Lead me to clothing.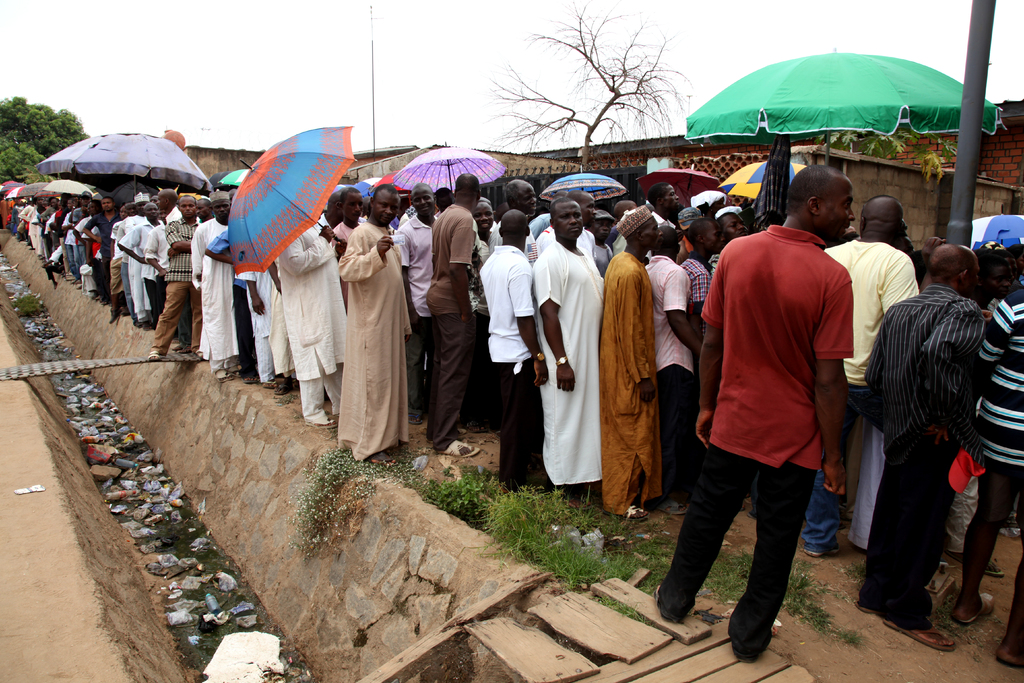
Lead to 660 224 856 667.
